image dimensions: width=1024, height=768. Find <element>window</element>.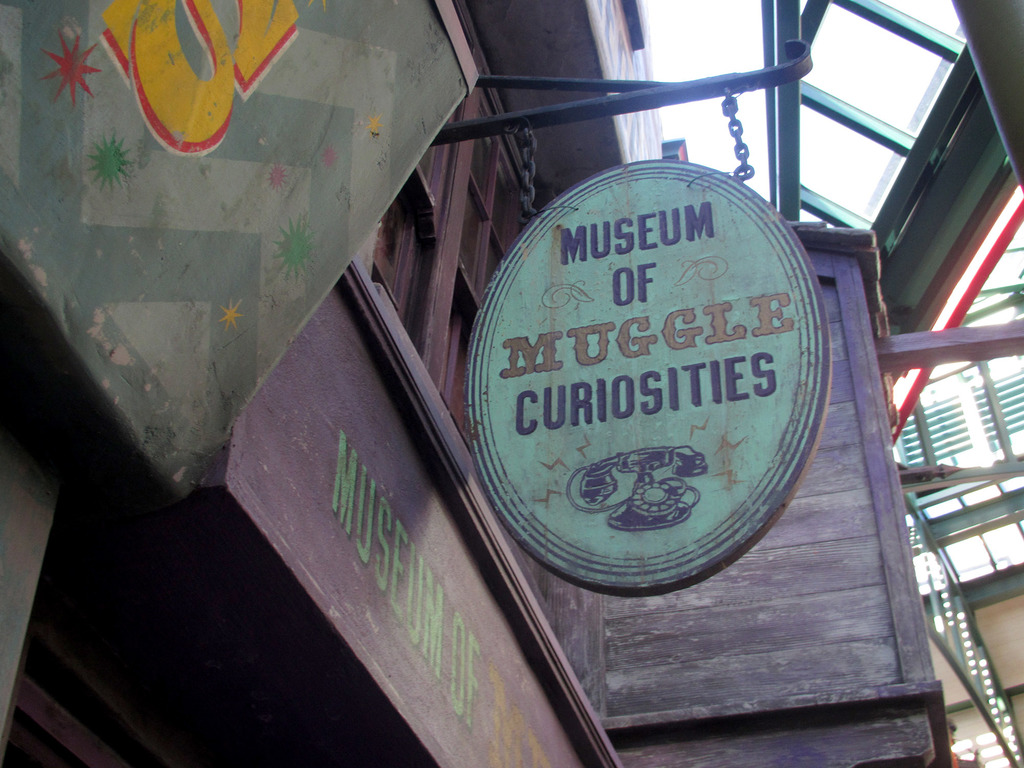
rect(931, 324, 1007, 503).
